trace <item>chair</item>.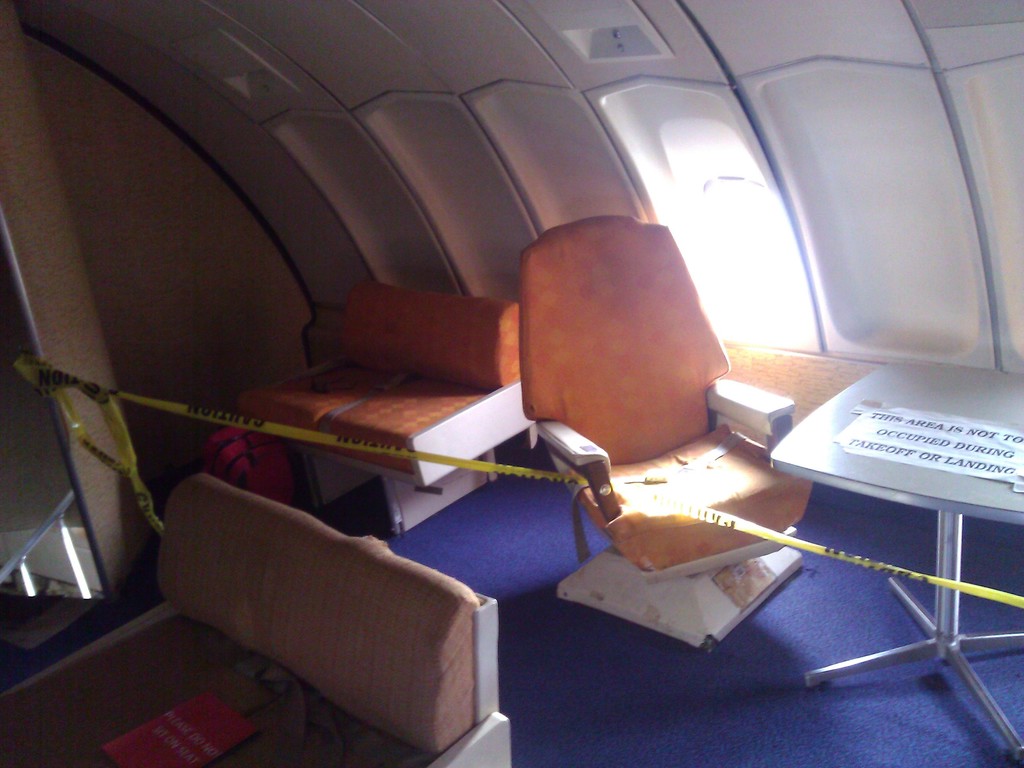
Traced to l=5, t=476, r=515, b=767.
